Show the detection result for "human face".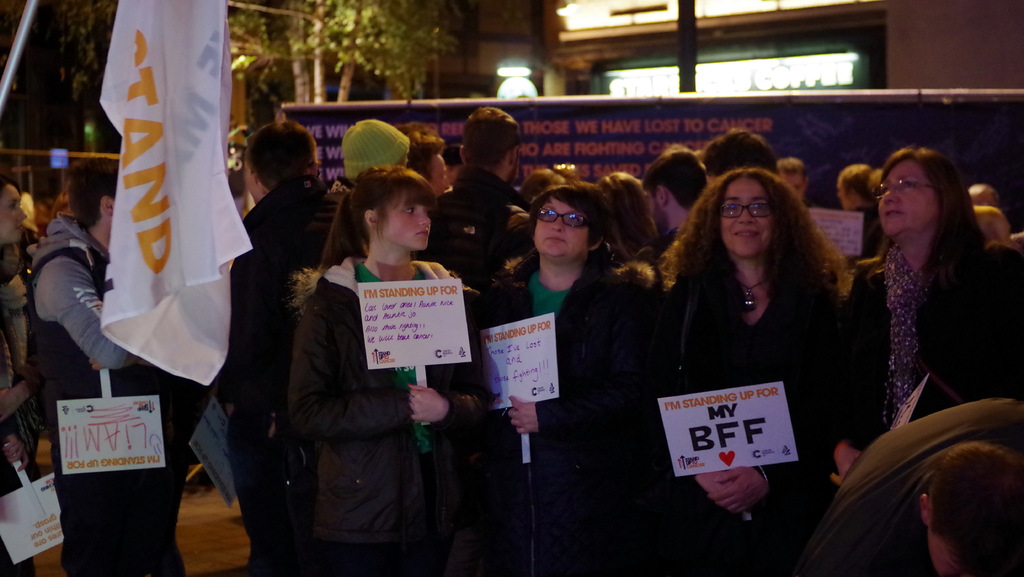
crop(536, 196, 586, 262).
